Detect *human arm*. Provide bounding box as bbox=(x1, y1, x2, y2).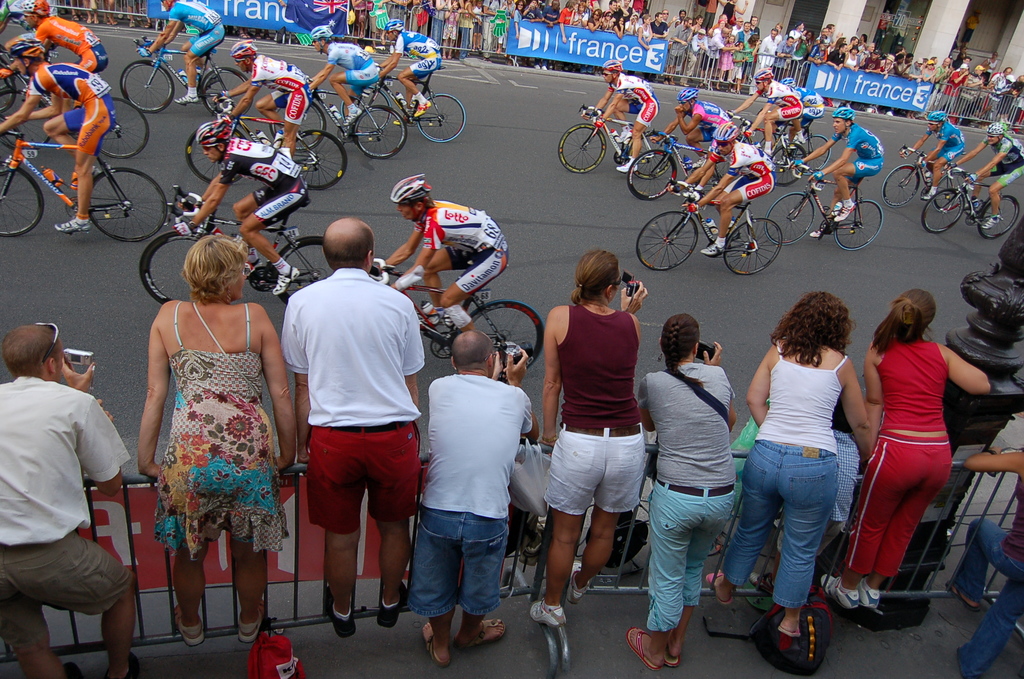
bbox=(496, 347, 502, 382).
